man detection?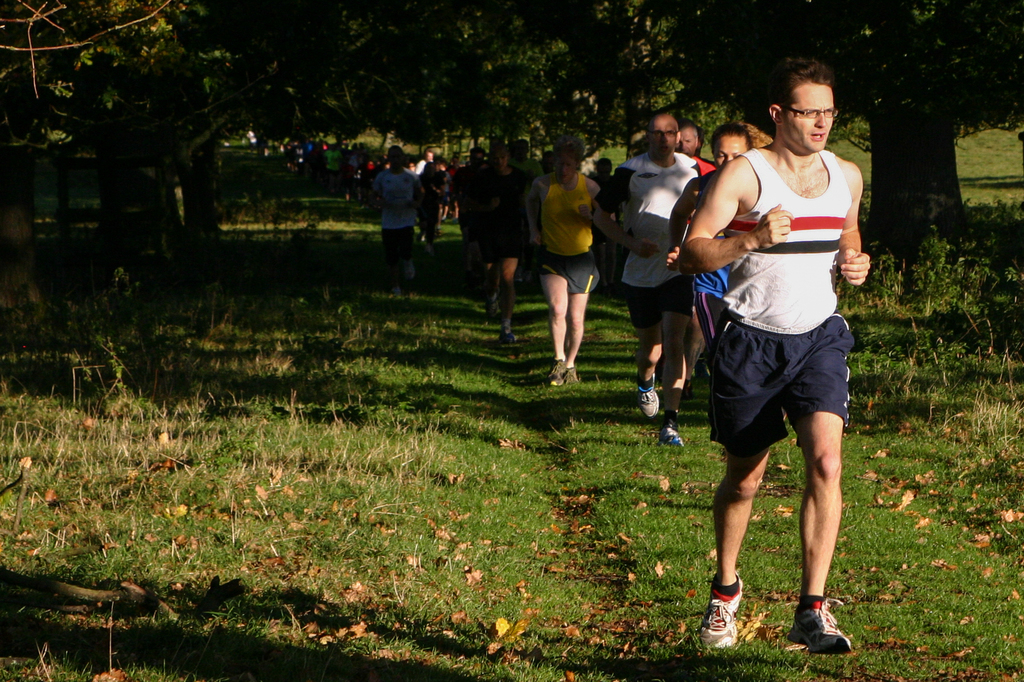
592,111,710,434
